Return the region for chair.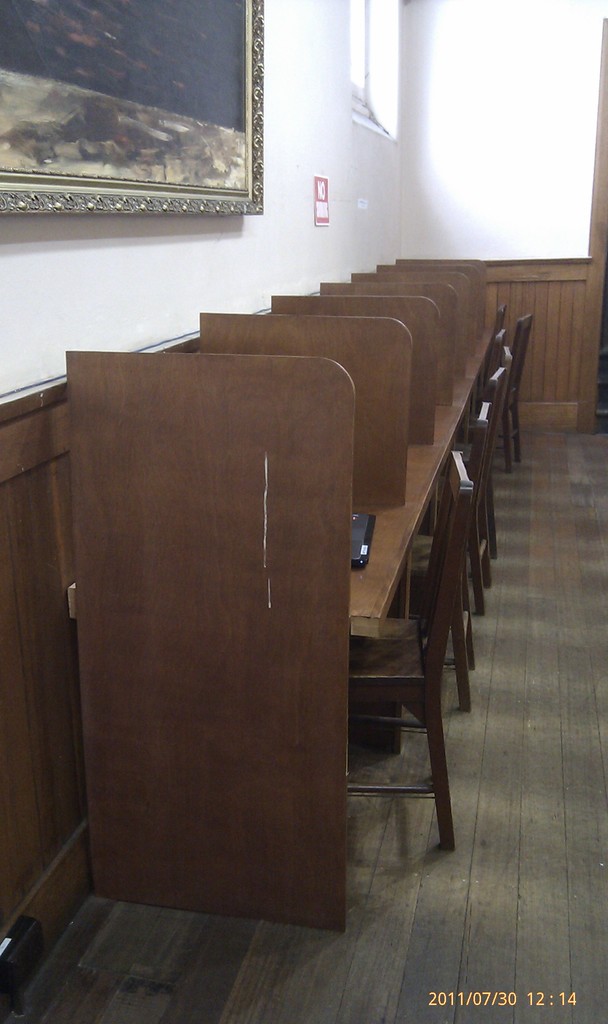
BBox(483, 324, 508, 379).
